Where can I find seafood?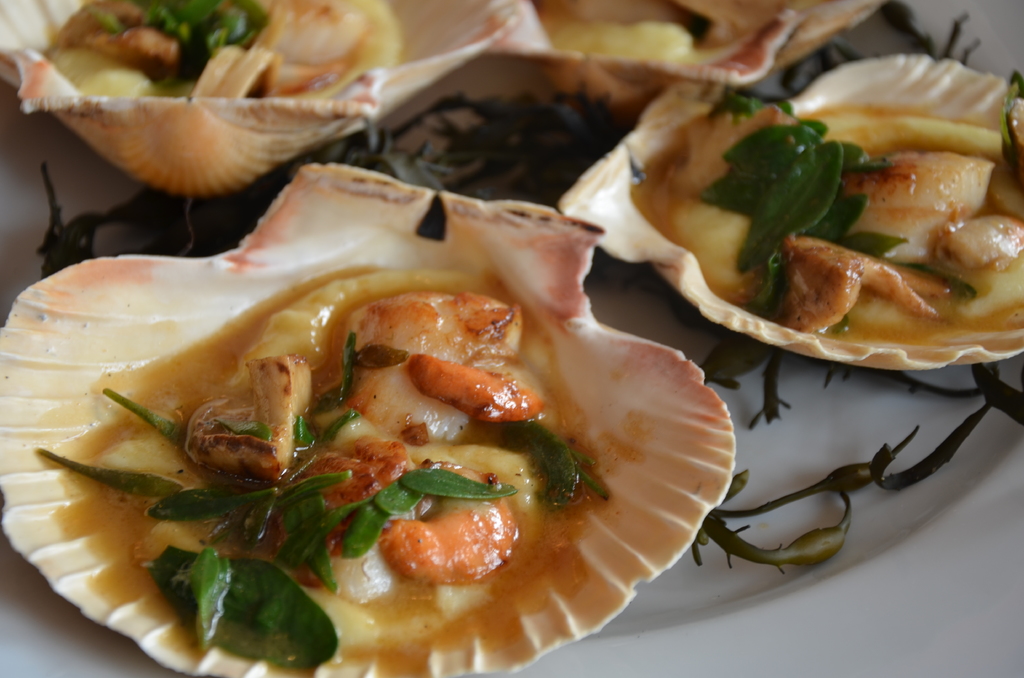
You can find it at detection(474, 0, 882, 126).
